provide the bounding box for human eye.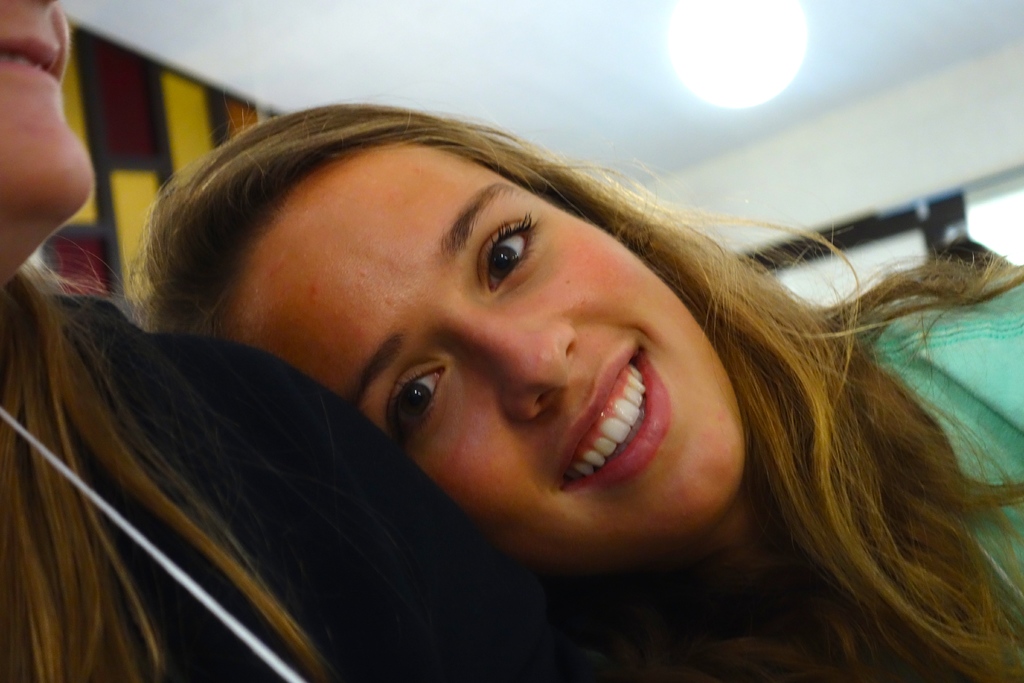
Rect(468, 209, 536, 299).
